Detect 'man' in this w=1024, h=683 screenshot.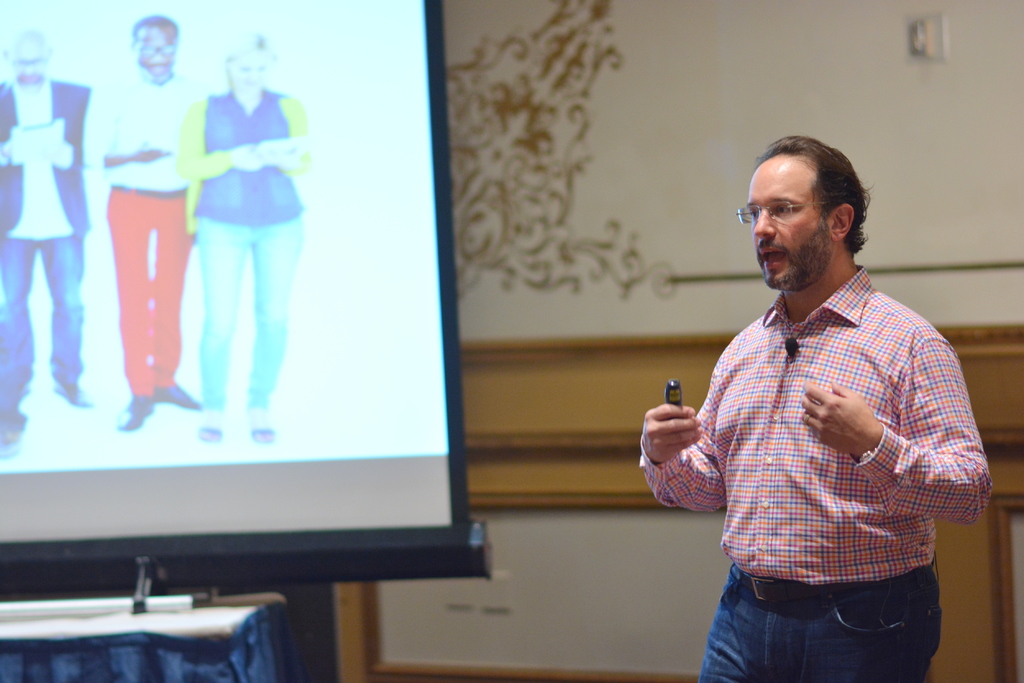
Detection: [left=0, top=30, right=92, bottom=459].
